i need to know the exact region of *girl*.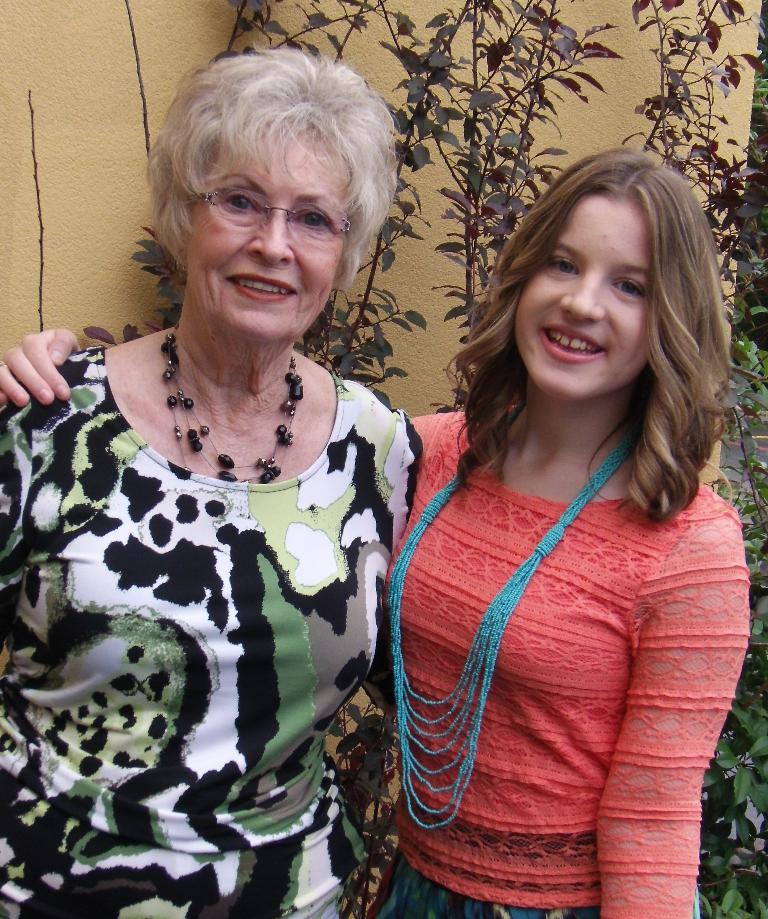
Region: [x1=1, y1=142, x2=758, y2=918].
